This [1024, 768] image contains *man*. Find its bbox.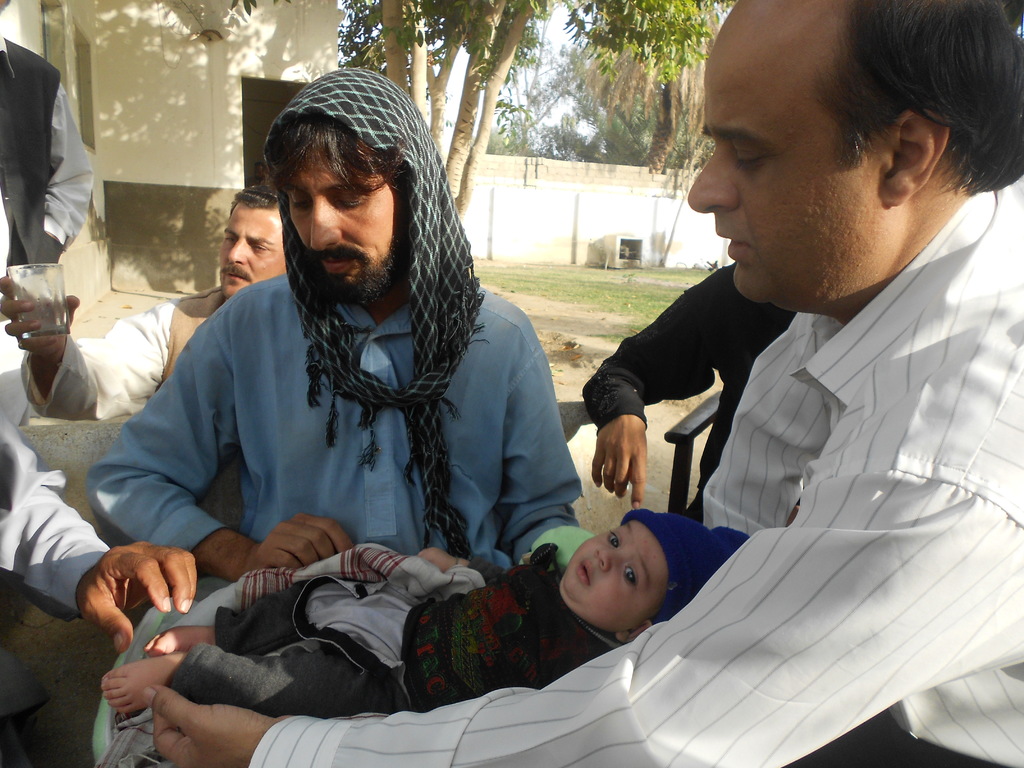
0,183,289,420.
